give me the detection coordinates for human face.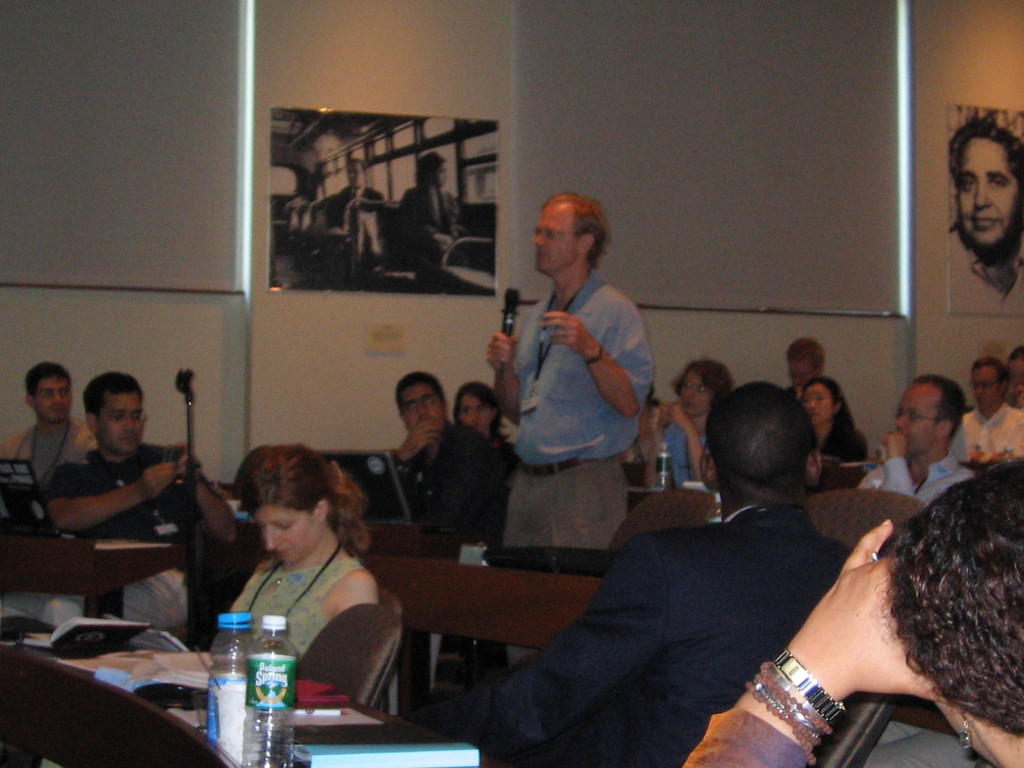
[x1=967, y1=362, x2=1000, y2=407].
